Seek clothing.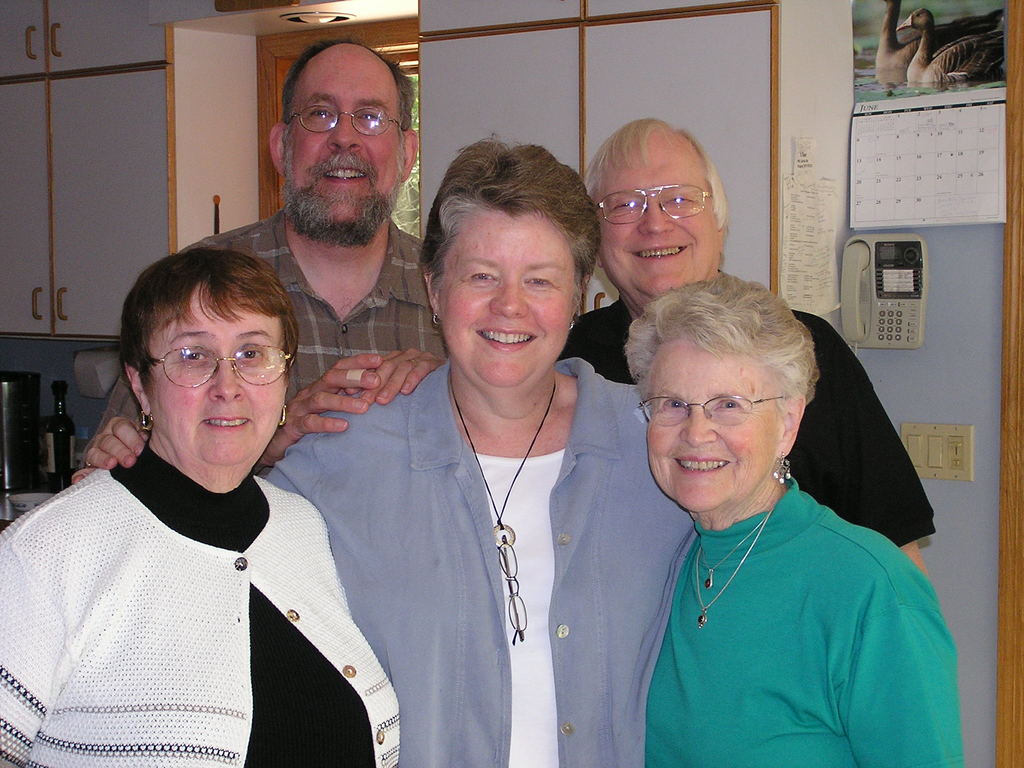
l=253, t=373, r=687, b=763.
